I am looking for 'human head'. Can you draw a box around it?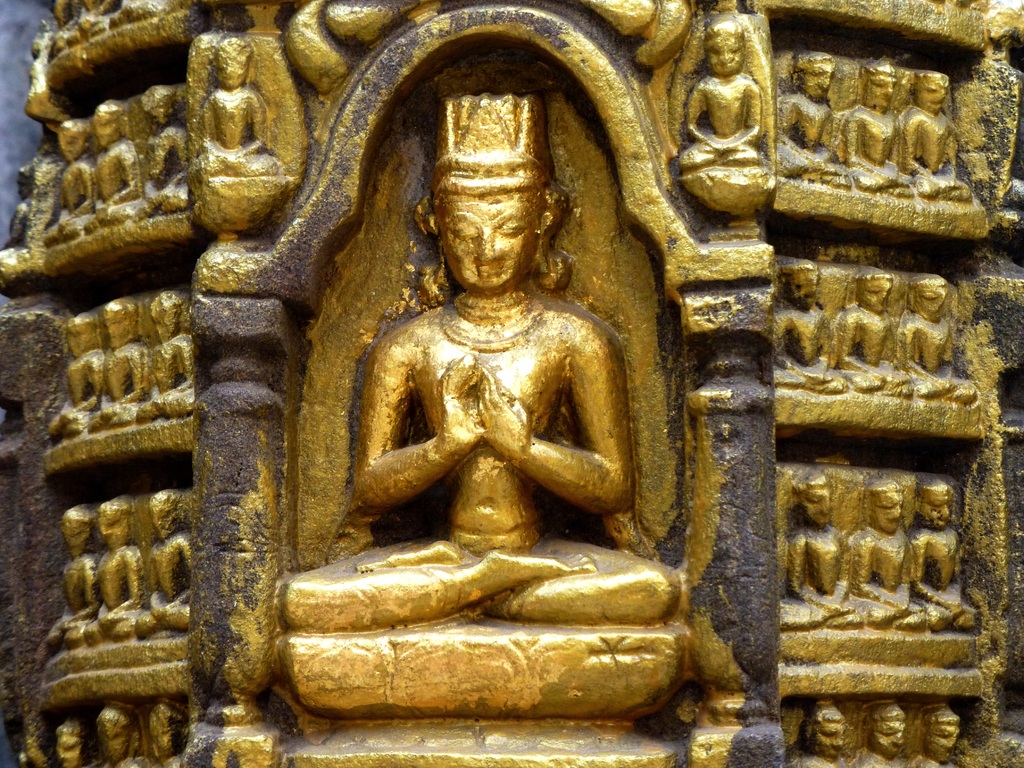
Sure, the bounding box is <region>56, 124, 85, 161</region>.
